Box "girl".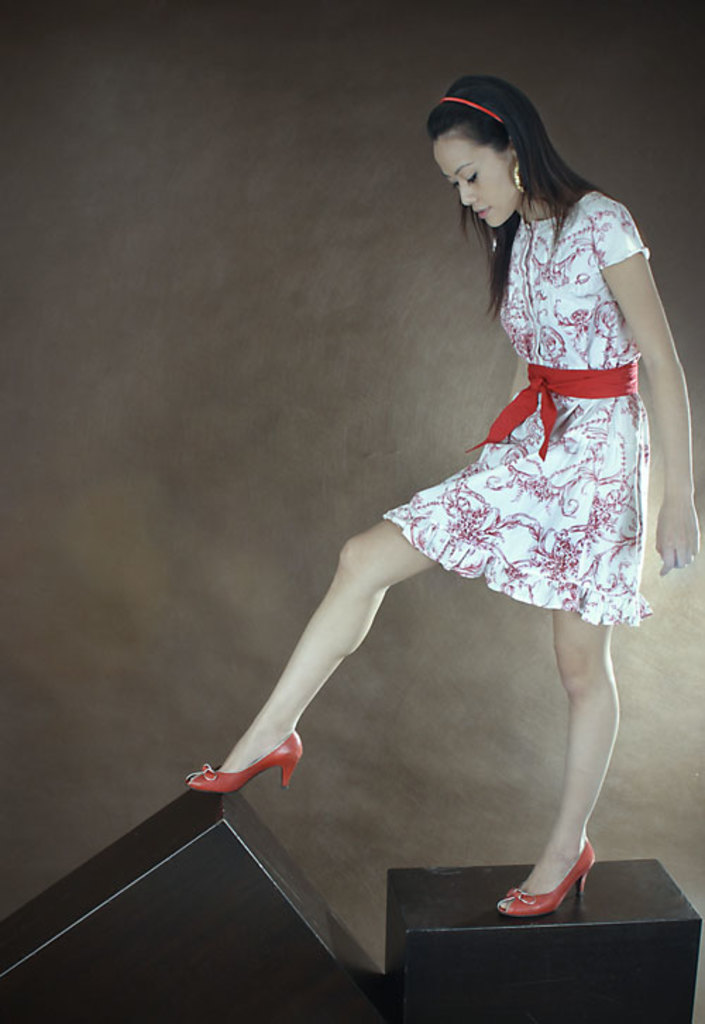
(left=189, top=75, right=702, bottom=917).
